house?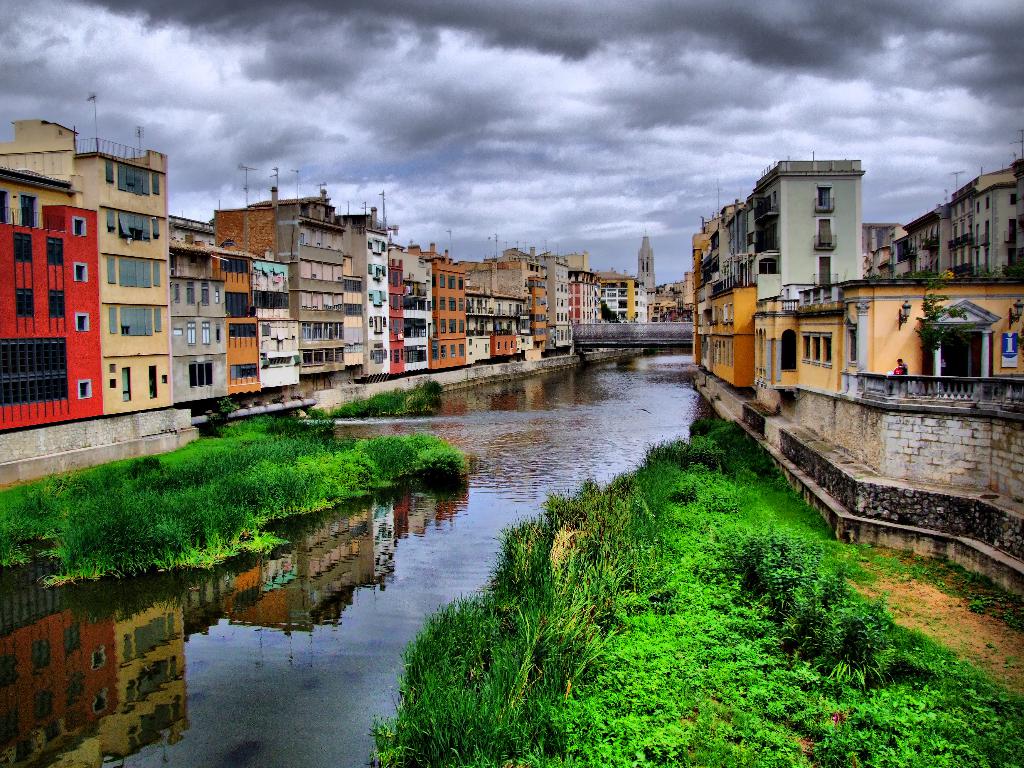
Rect(569, 268, 596, 324)
